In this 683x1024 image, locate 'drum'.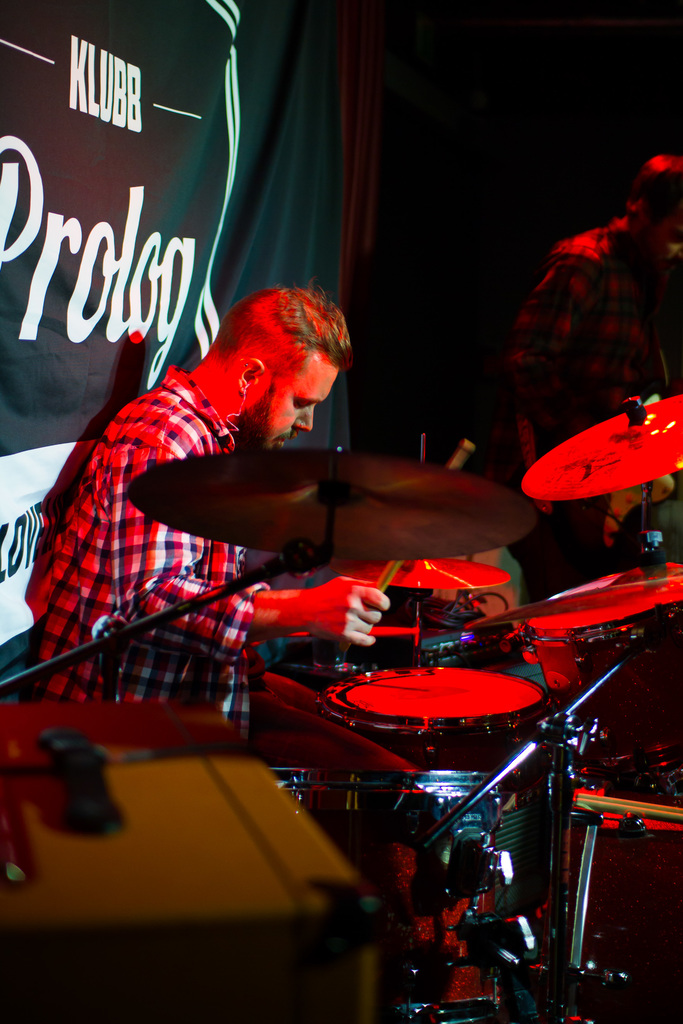
Bounding box: <box>313,660,552,820</box>.
